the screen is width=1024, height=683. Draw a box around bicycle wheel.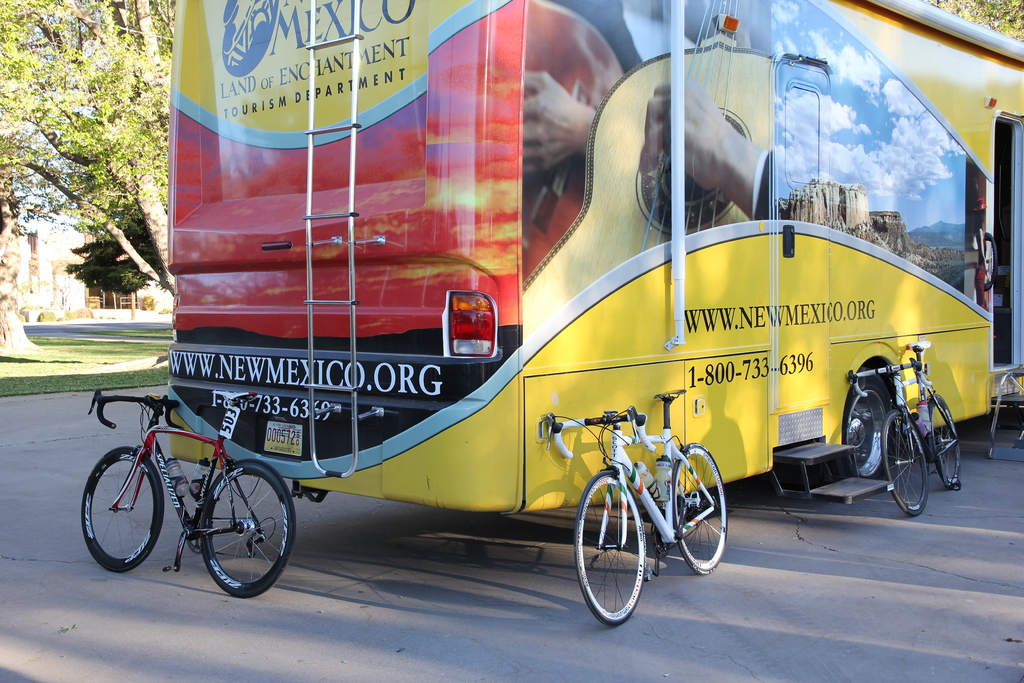
detection(575, 470, 645, 629).
